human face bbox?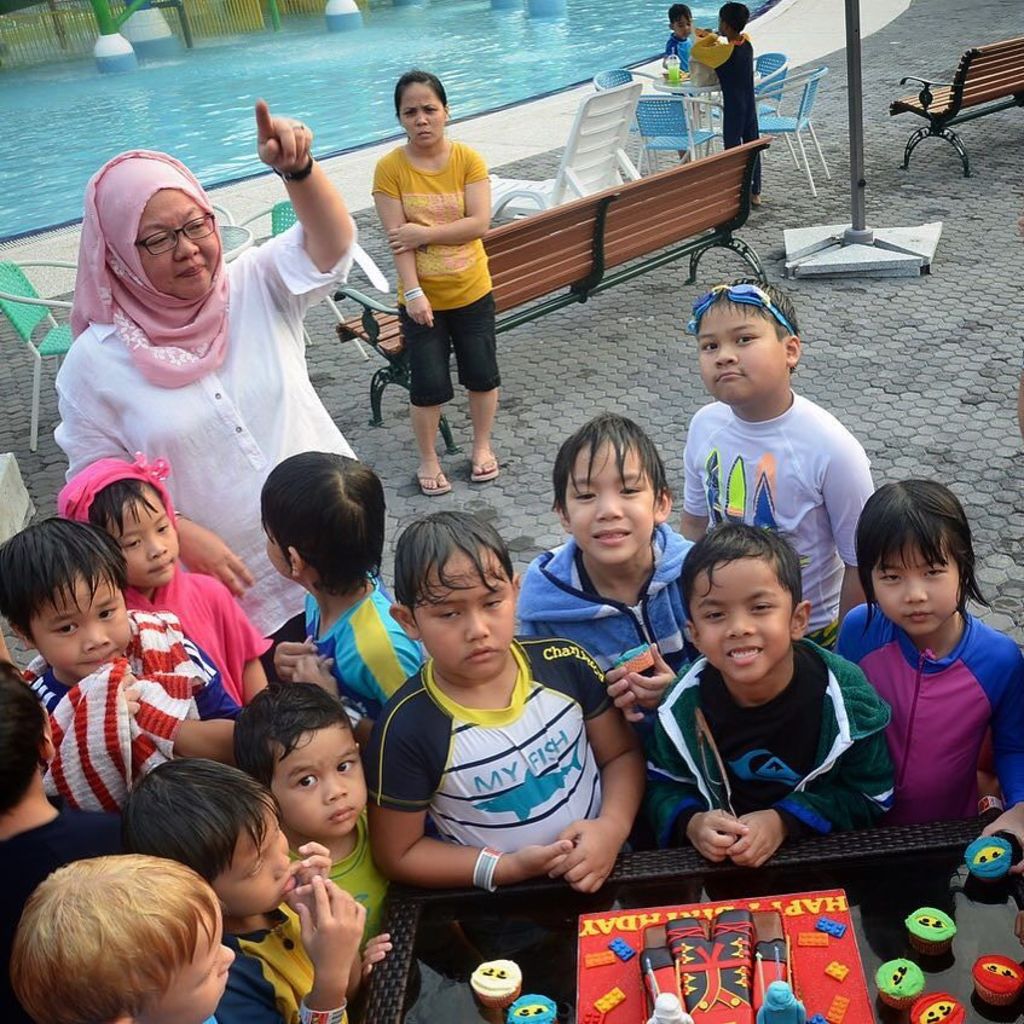
[106, 492, 180, 586]
